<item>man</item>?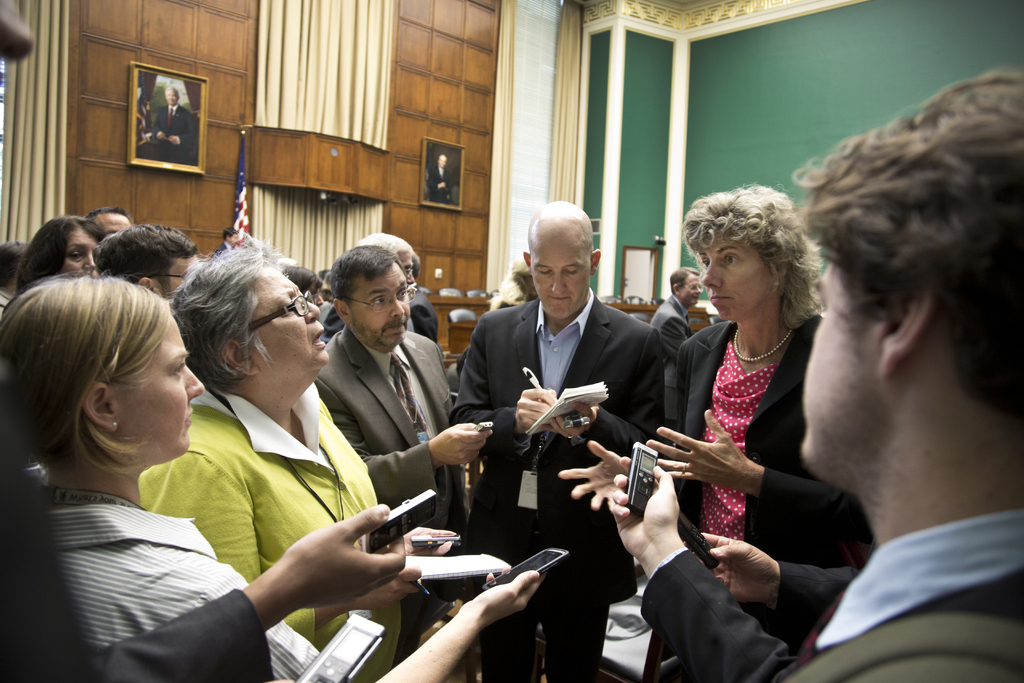
404 254 438 345
